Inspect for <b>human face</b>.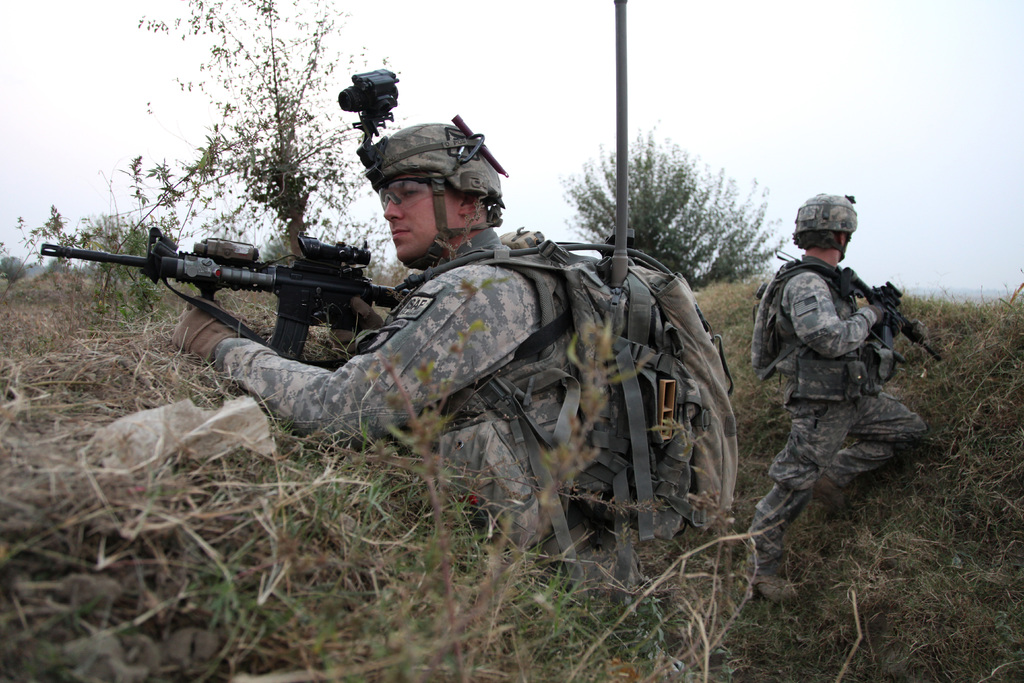
Inspection: left=382, top=177, right=454, bottom=265.
